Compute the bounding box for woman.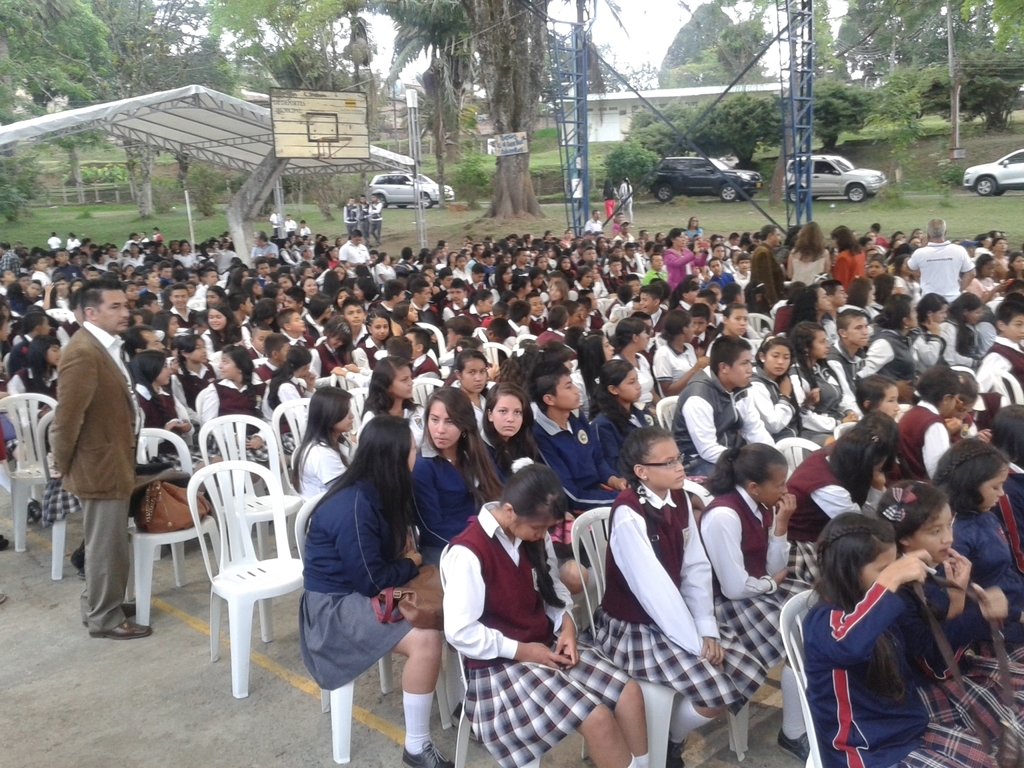
289 385 356 496.
